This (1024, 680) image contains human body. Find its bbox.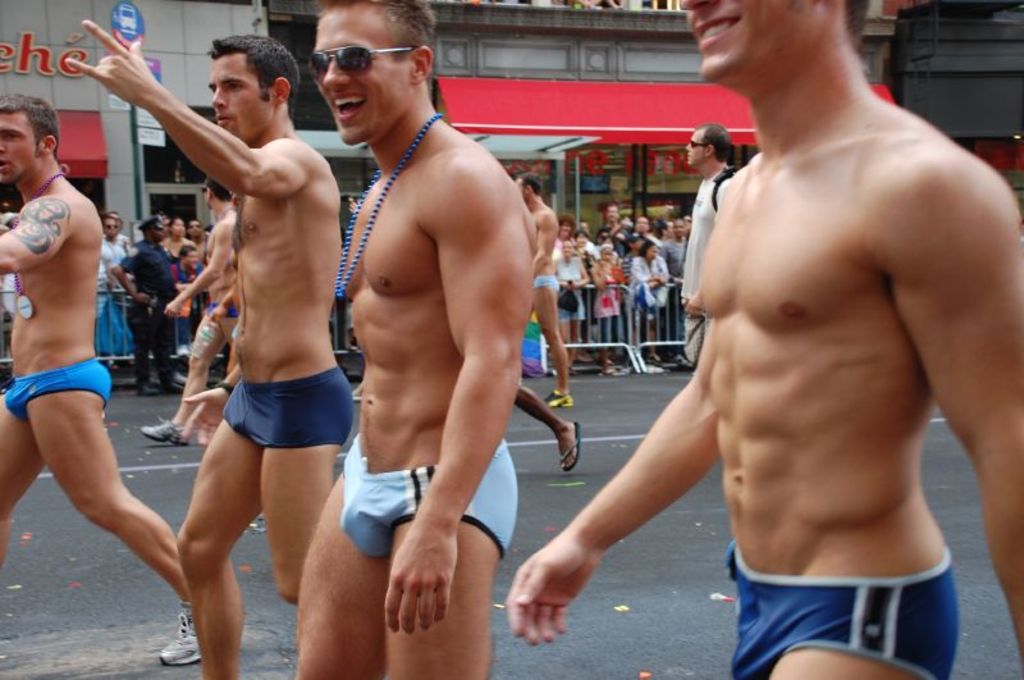
box=[563, 250, 580, 342].
